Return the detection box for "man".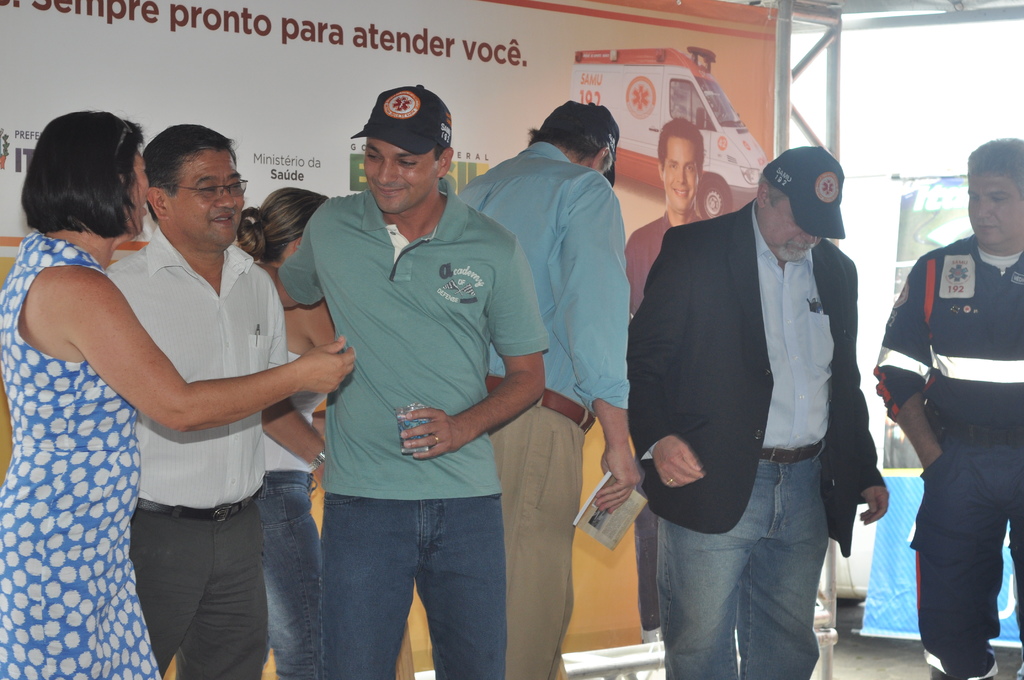
[left=867, top=134, right=1023, bottom=679].
